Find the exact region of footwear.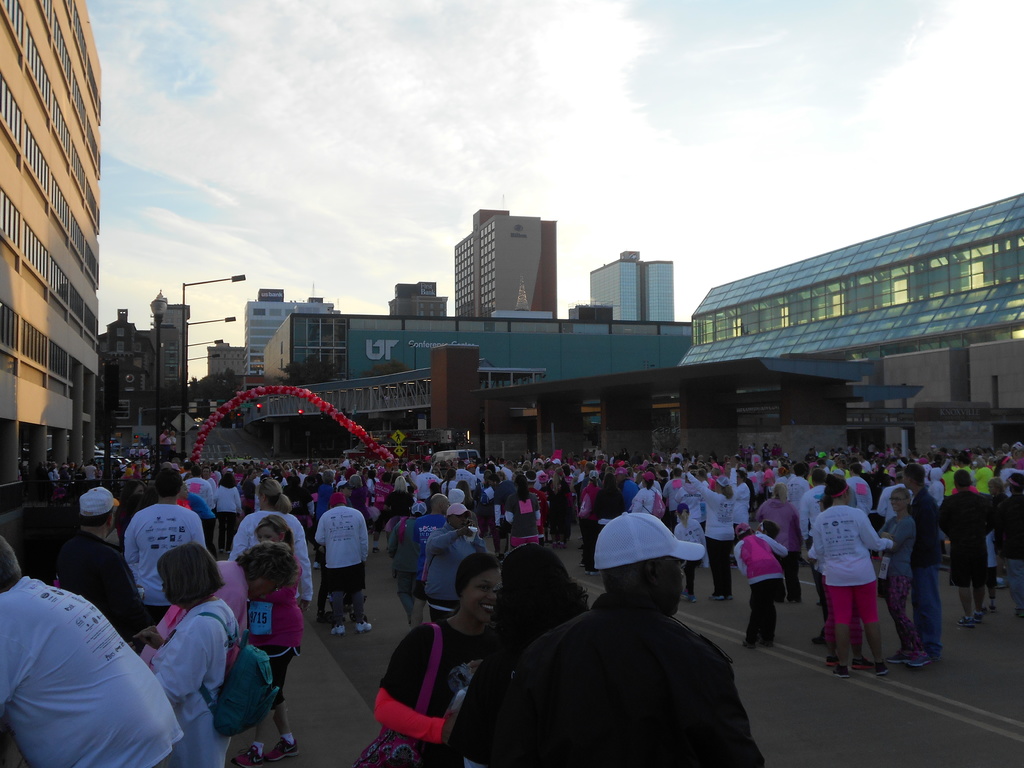
Exact region: <bbox>787, 596, 802, 604</bbox>.
